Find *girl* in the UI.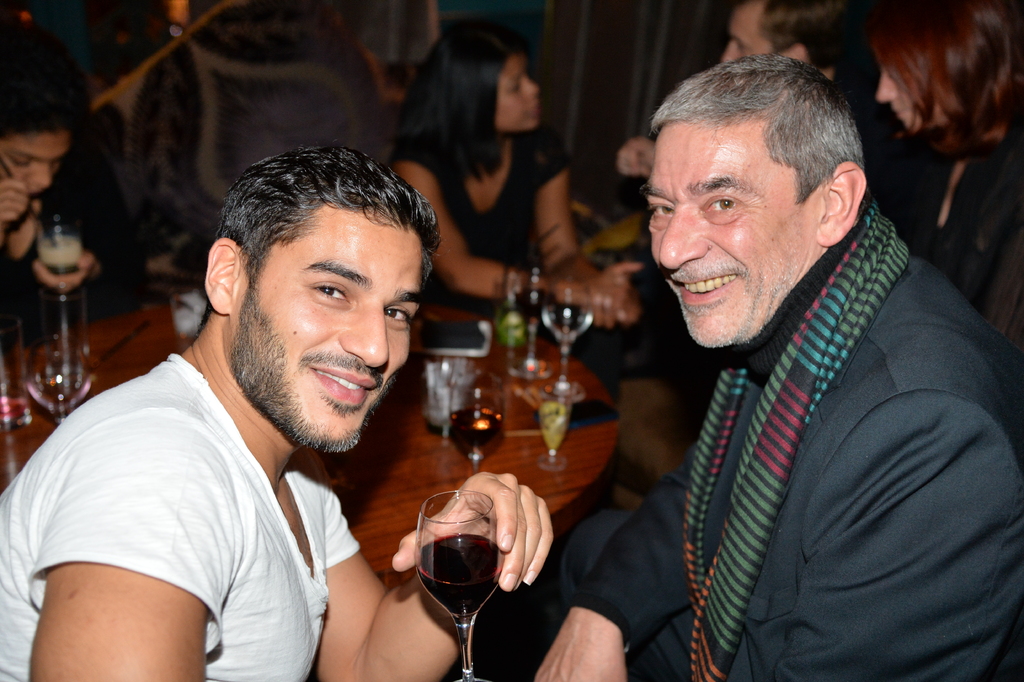
UI element at [389, 21, 645, 330].
